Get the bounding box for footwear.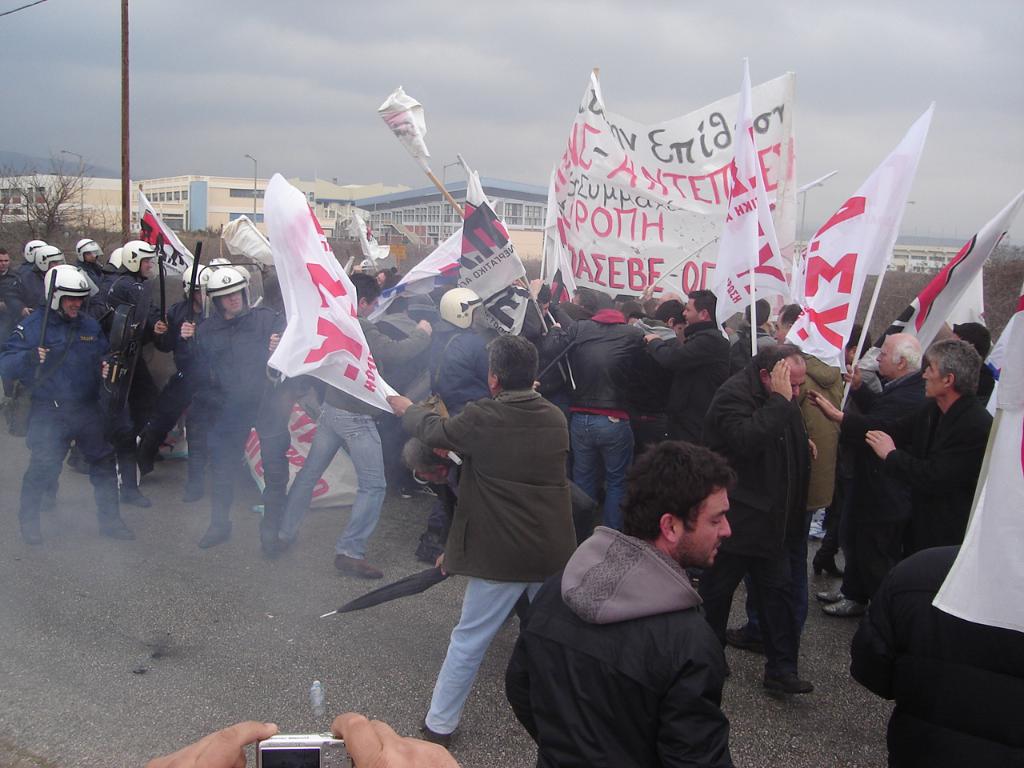
rect(282, 529, 298, 552).
